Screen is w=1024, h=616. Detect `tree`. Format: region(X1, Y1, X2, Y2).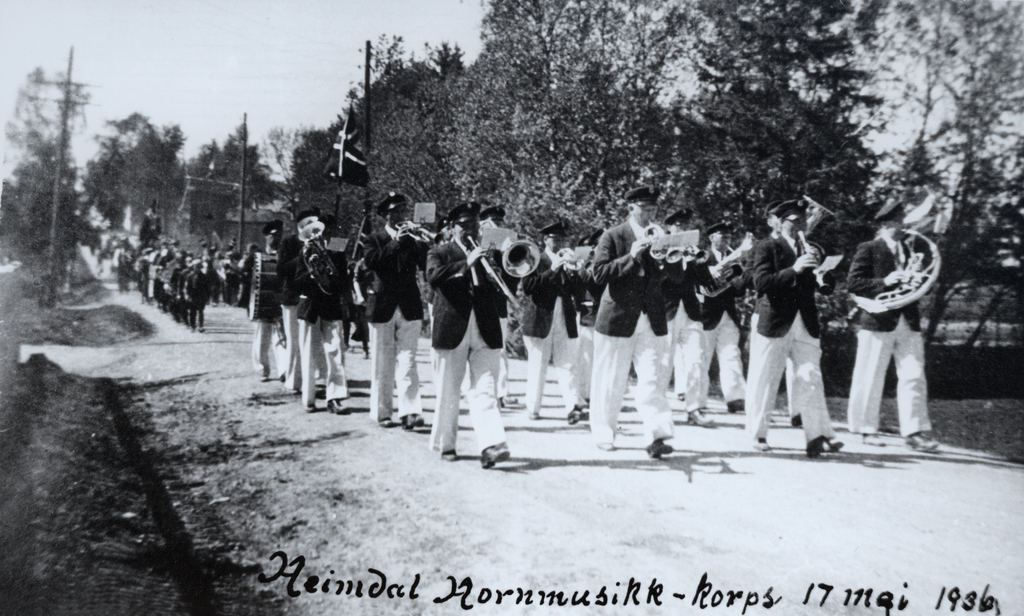
region(543, 3, 678, 229).
